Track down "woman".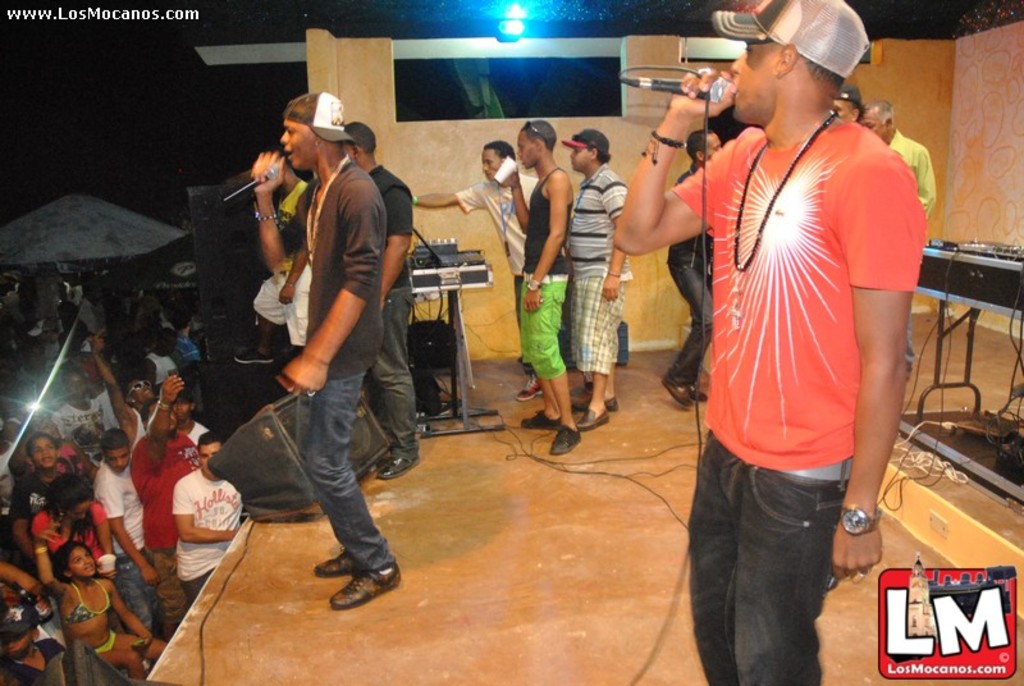
Tracked to Rect(0, 431, 91, 577).
